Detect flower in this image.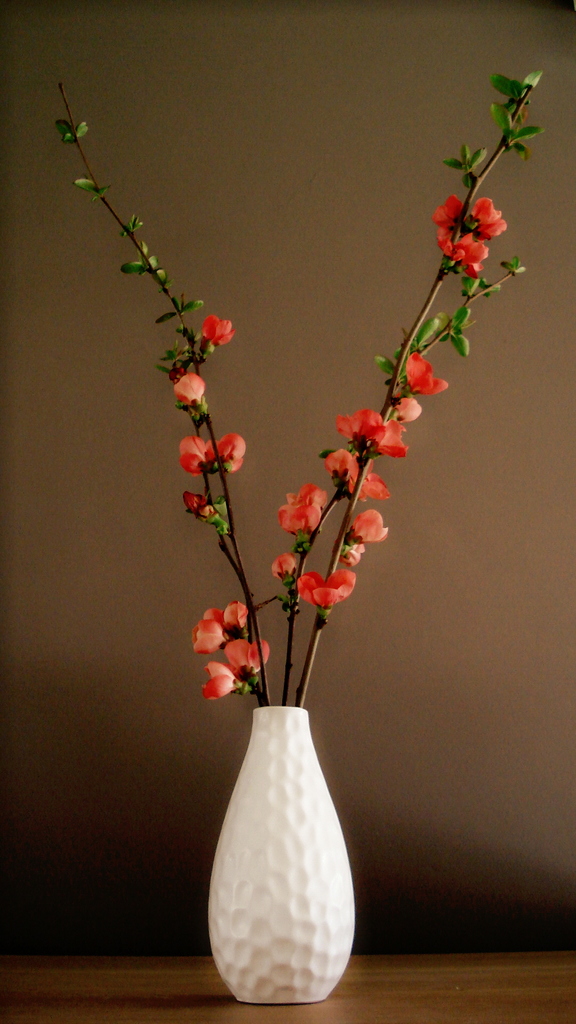
Detection: bbox(228, 596, 248, 629).
